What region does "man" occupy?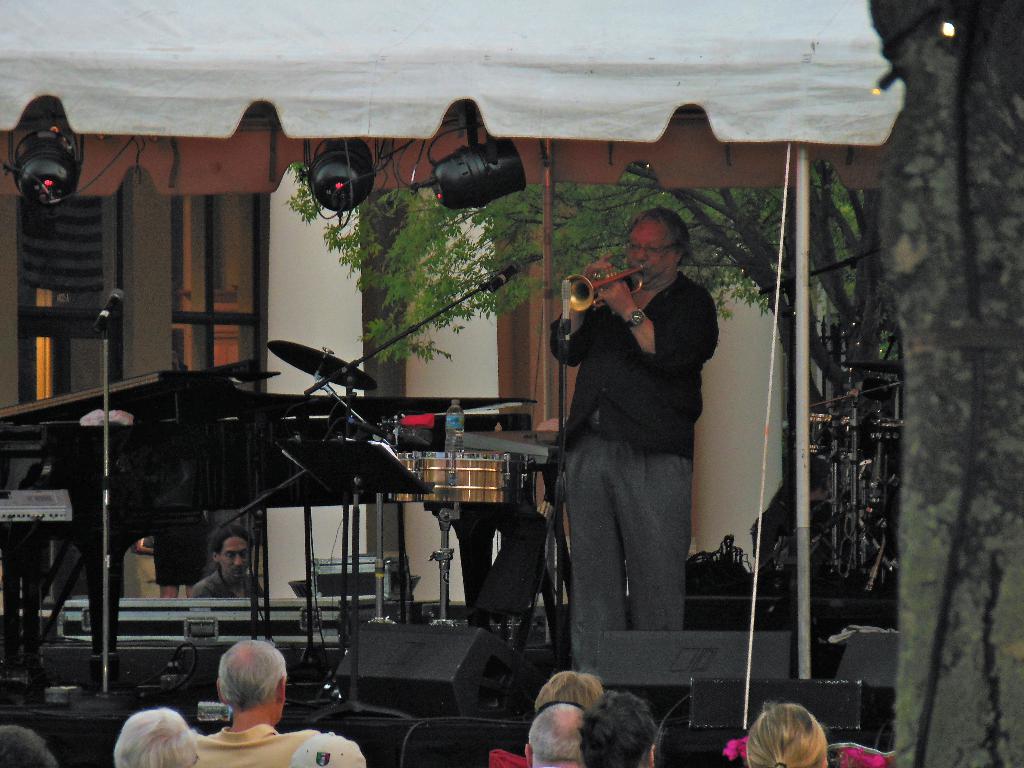
bbox(193, 526, 271, 595).
